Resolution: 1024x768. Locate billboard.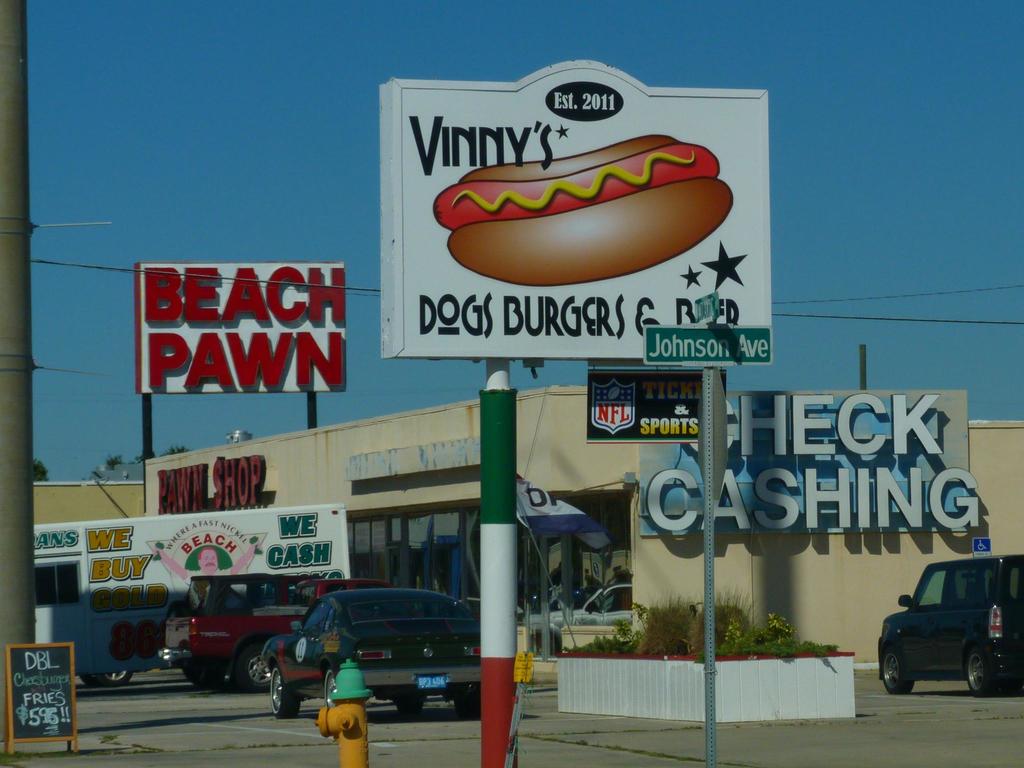
(39,524,96,566).
